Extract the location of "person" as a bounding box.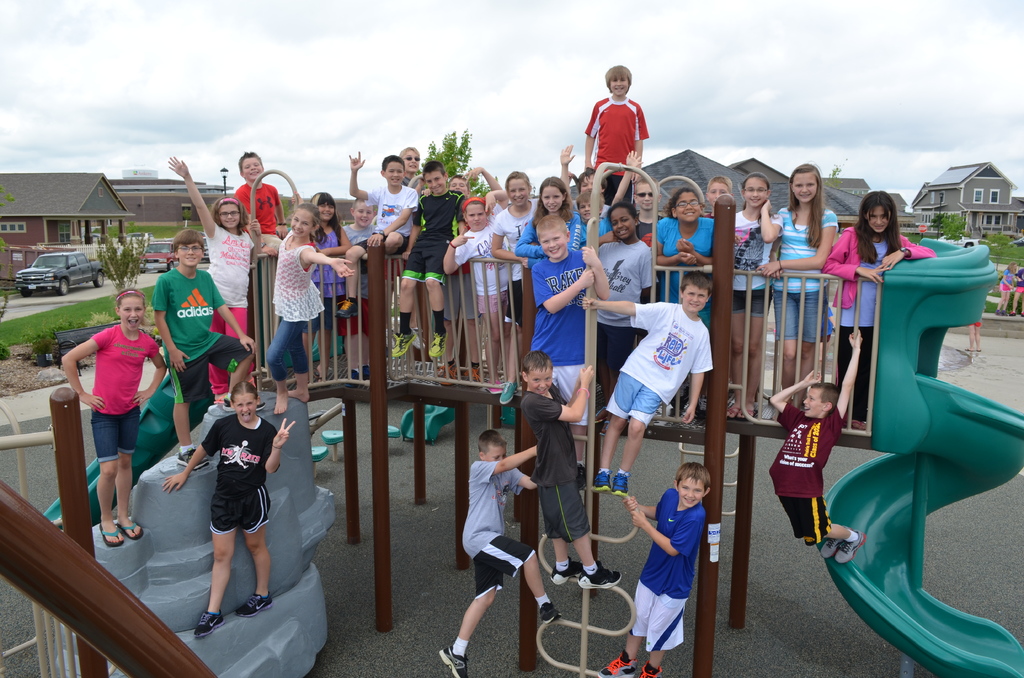
left=593, top=462, right=701, bottom=677.
